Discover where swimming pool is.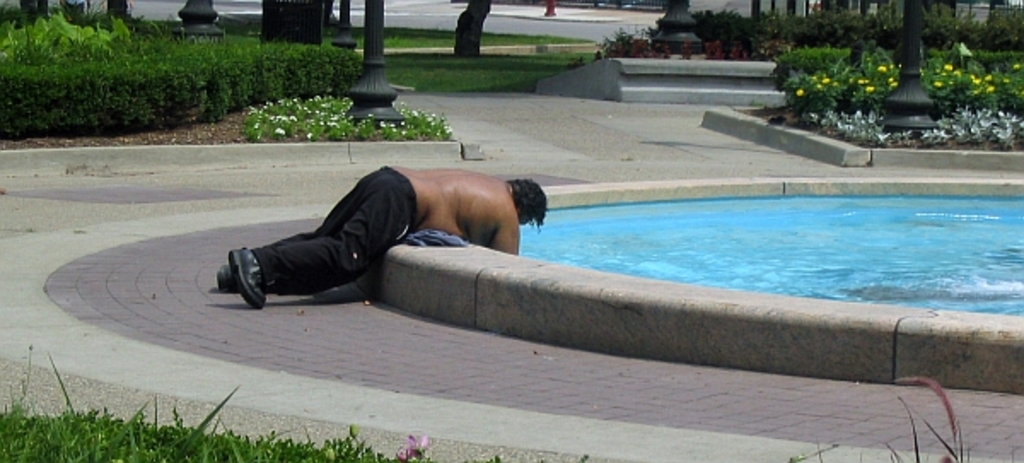
Discovered at (left=384, top=176, right=1022, bottom=325).
